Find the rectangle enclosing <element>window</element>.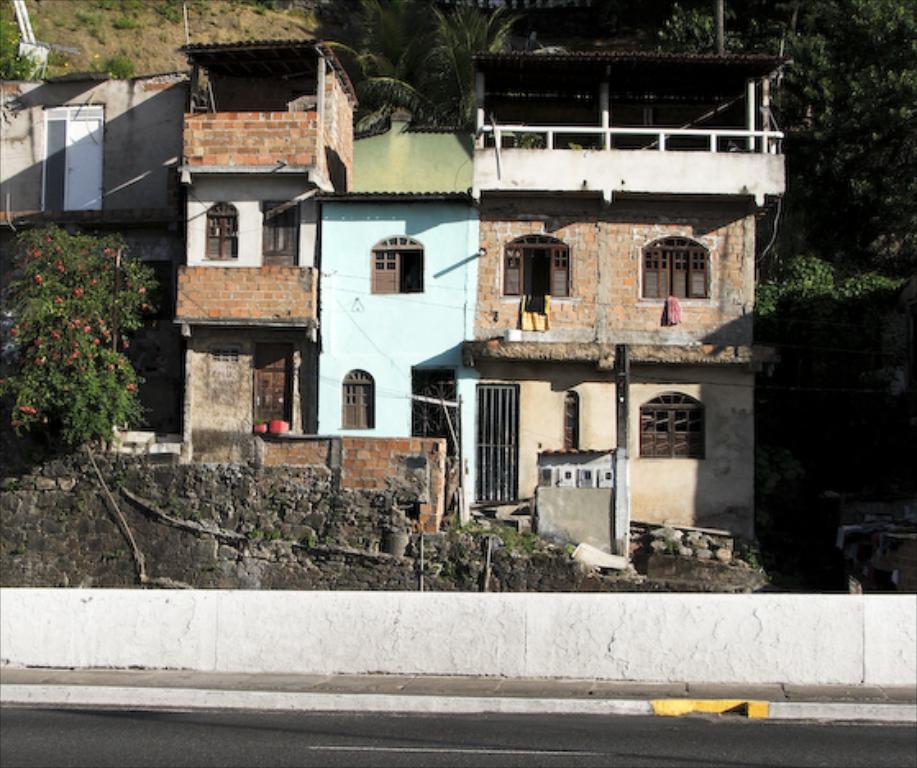
region(638, 233, 710, 304).
